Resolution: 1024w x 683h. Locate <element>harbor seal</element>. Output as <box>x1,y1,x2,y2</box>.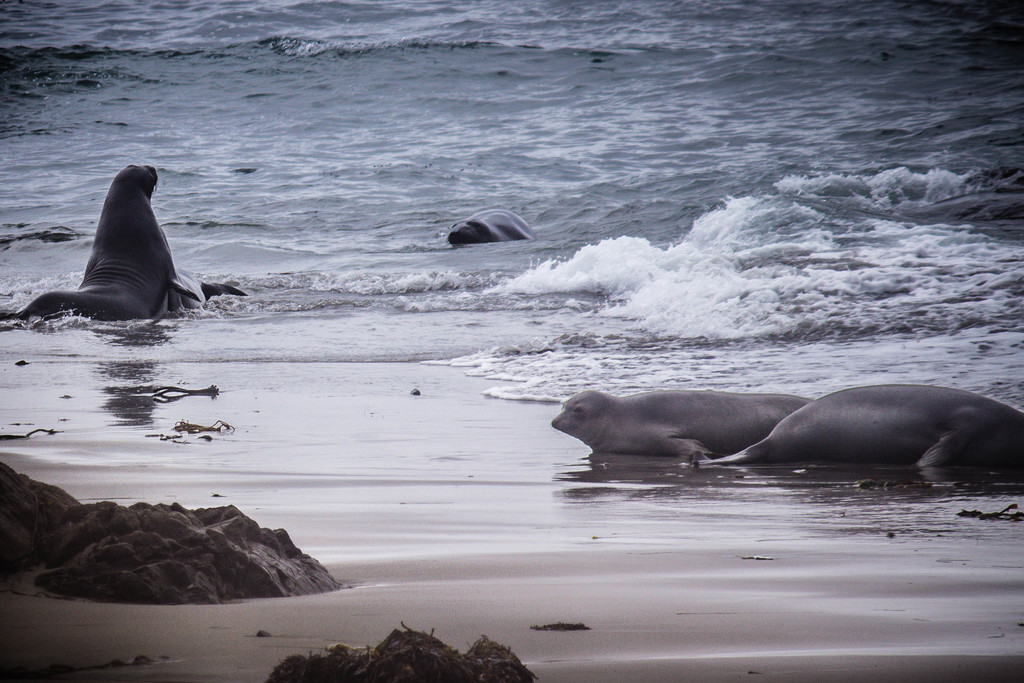
<box>693,384,1023,470</box>.
